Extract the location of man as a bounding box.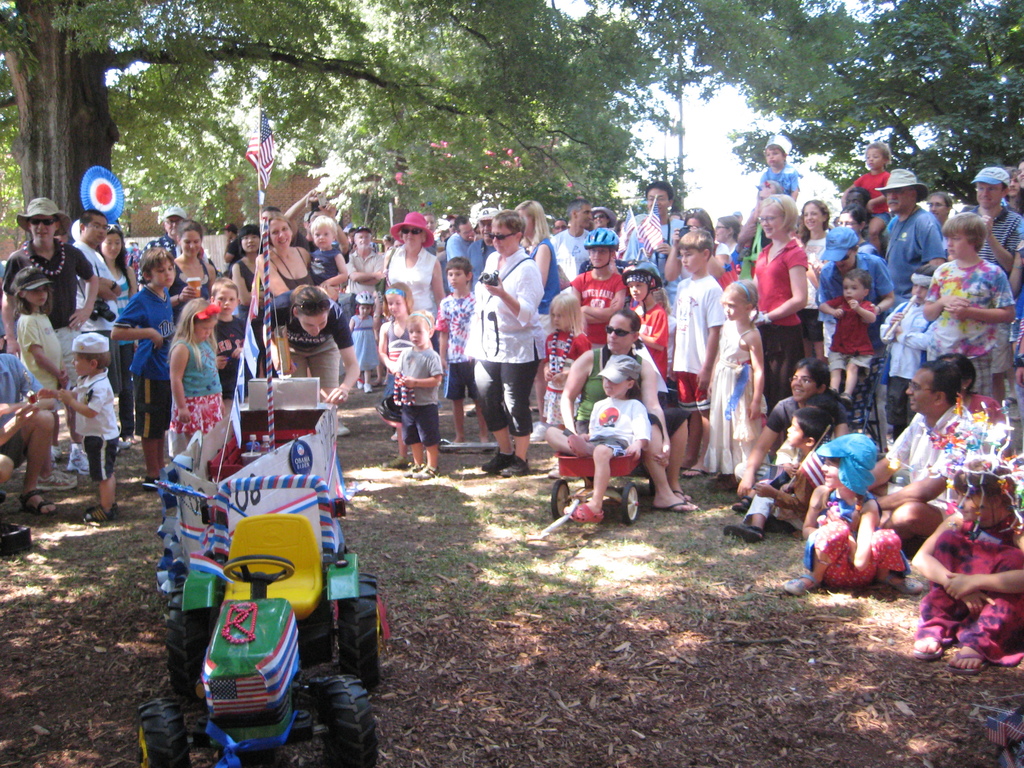
(0,347,58,519).
